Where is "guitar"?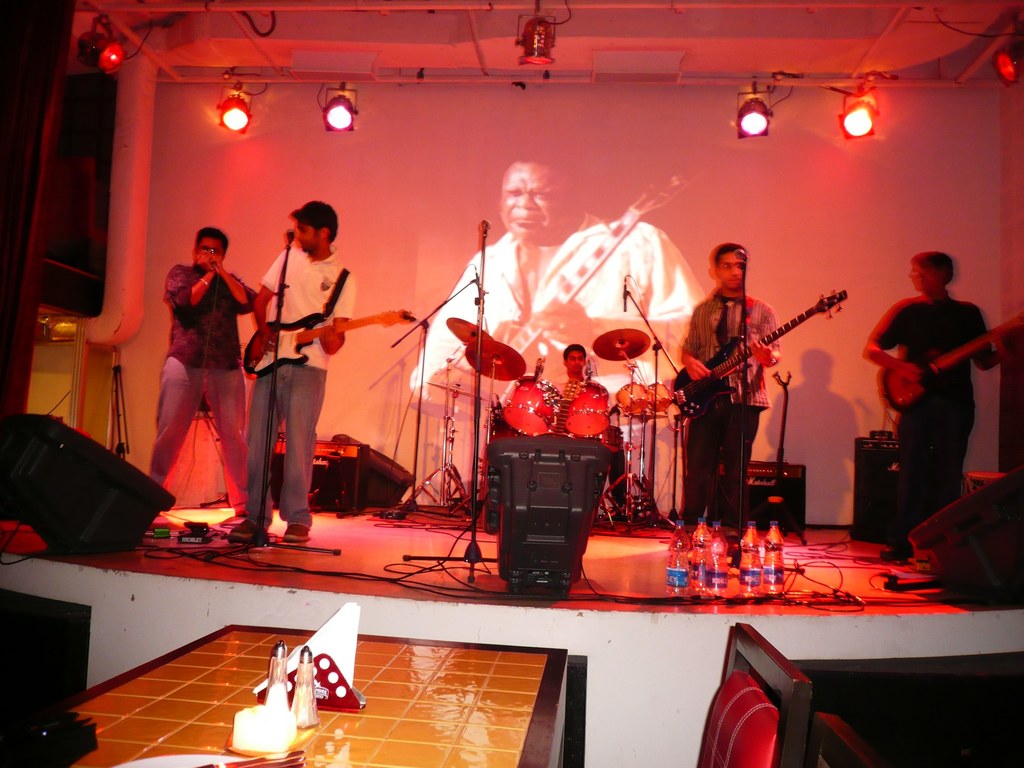
(x1=246, y1=310, x2=419, y2=372).
